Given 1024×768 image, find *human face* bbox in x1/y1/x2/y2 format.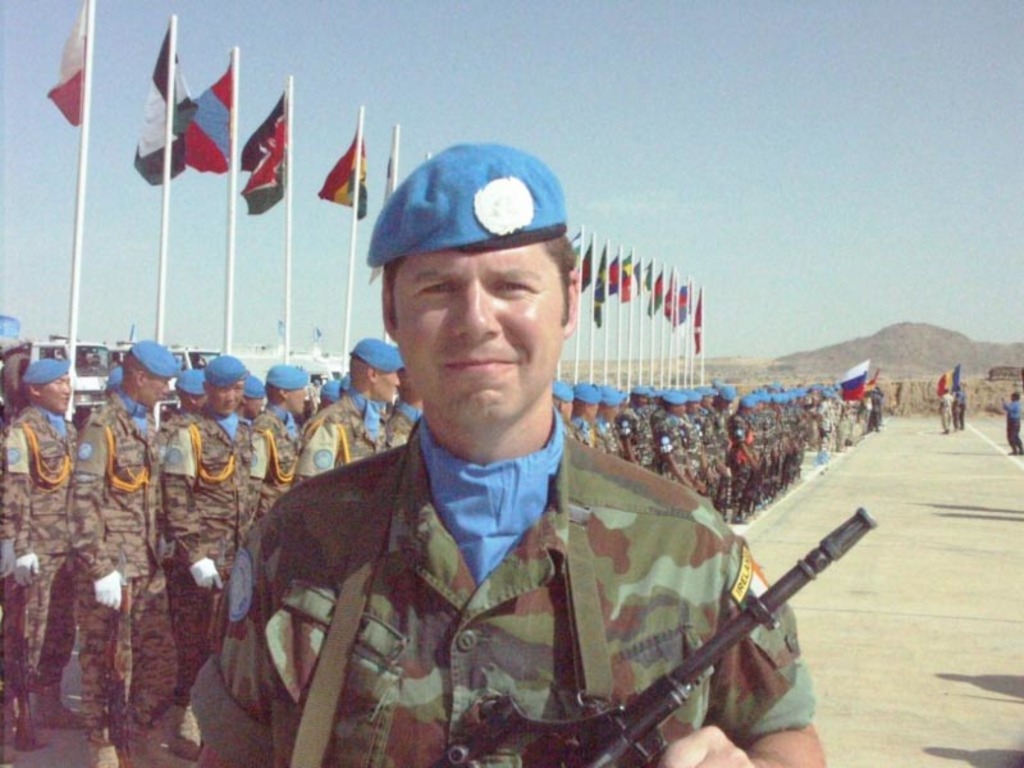
397/243/563/433.
